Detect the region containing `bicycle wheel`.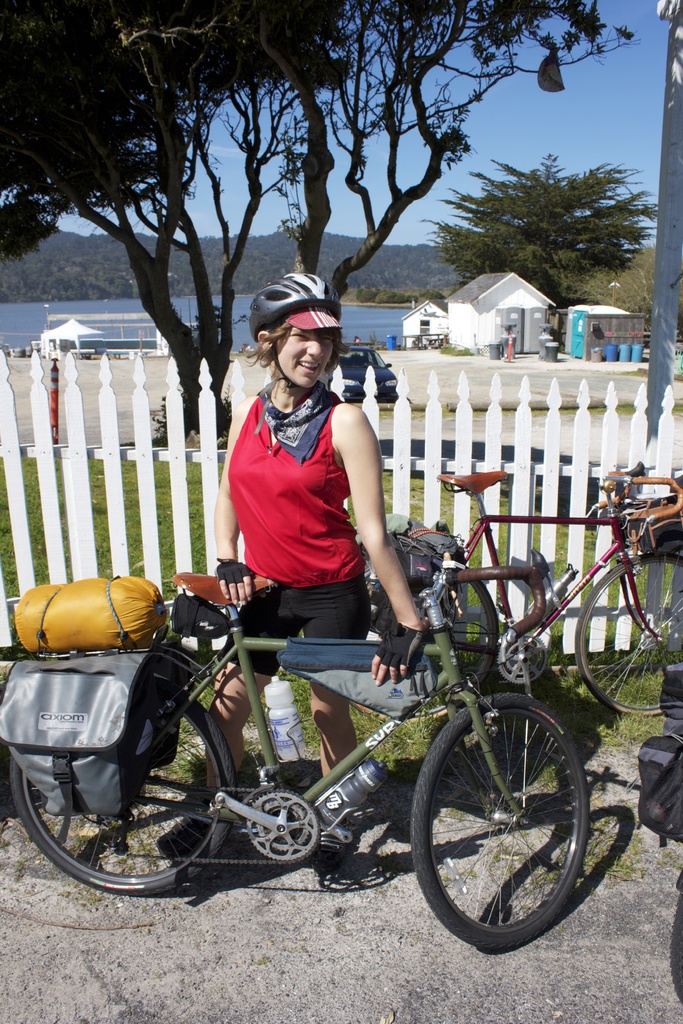
(left=10, top=669, right=235, bottom=900).
